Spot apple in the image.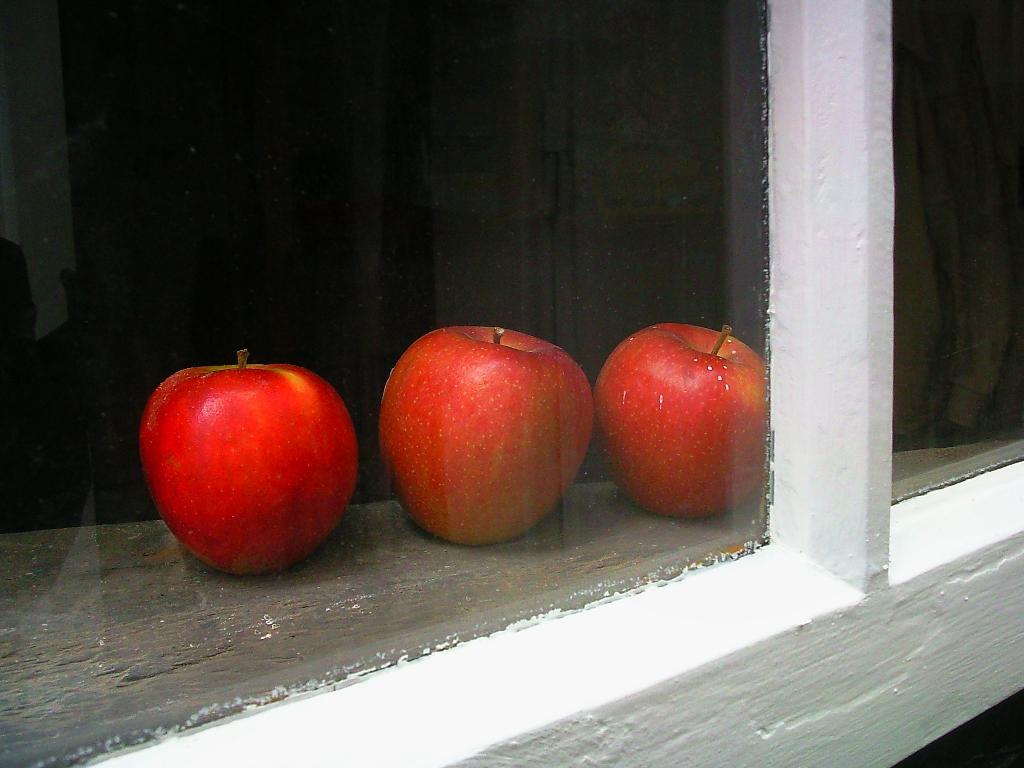
apple found at box=[143, 349, 356, 570].
